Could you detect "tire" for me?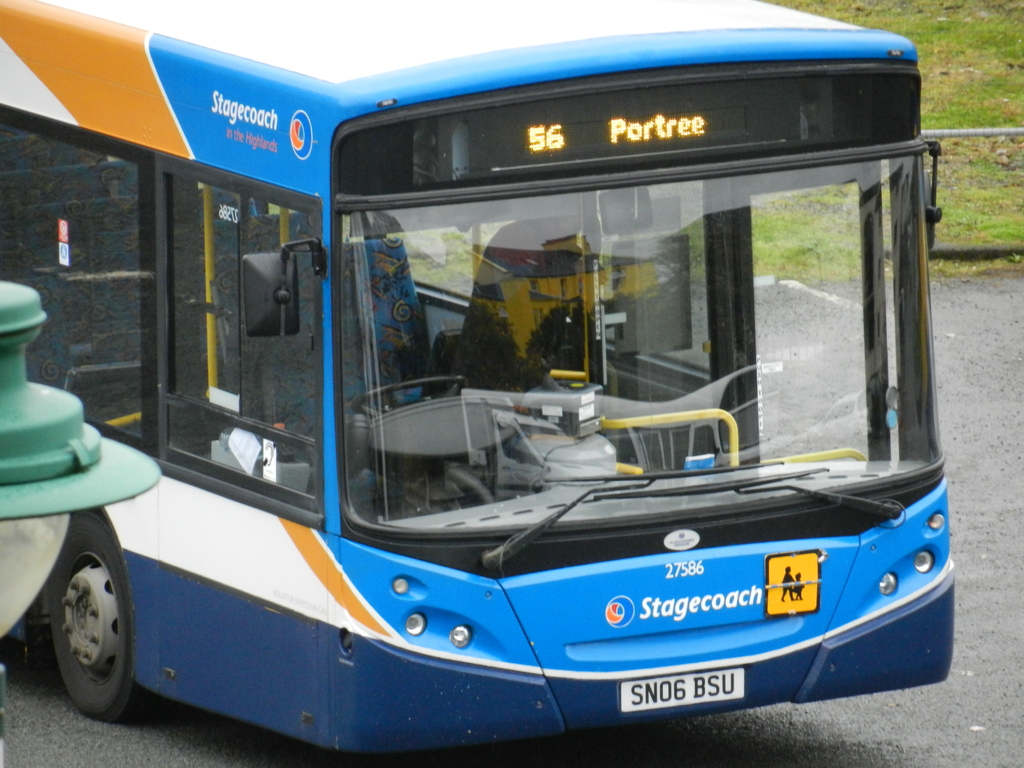
Detection result: x1=27, y1=520, x2=132, y2=729.
